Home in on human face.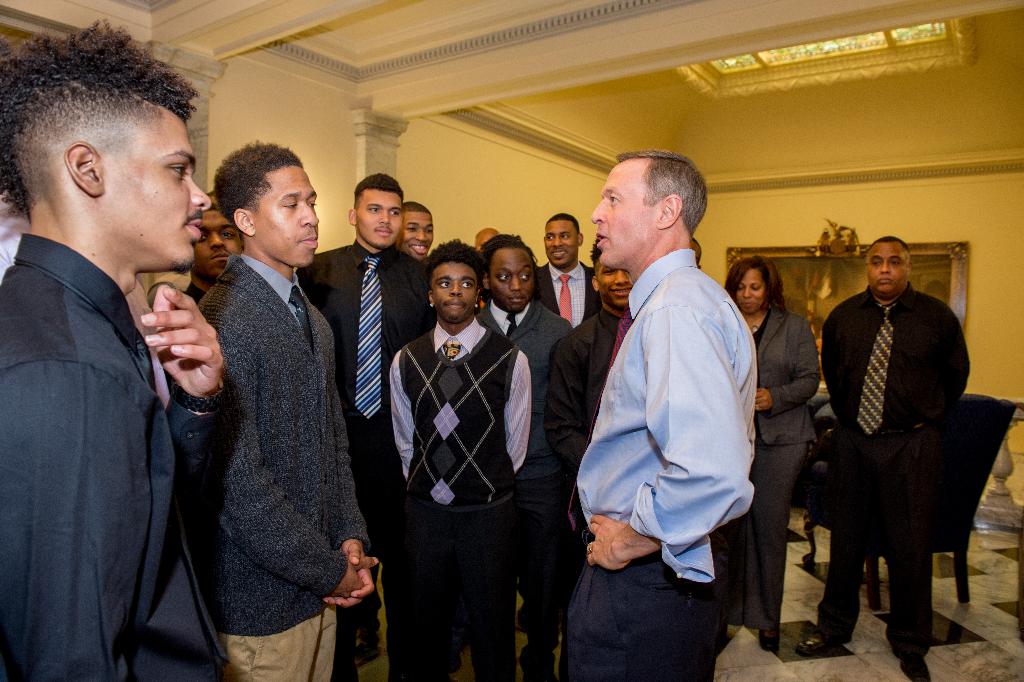
Homed in at [left=263, top=166, right=321, bottom=262].
